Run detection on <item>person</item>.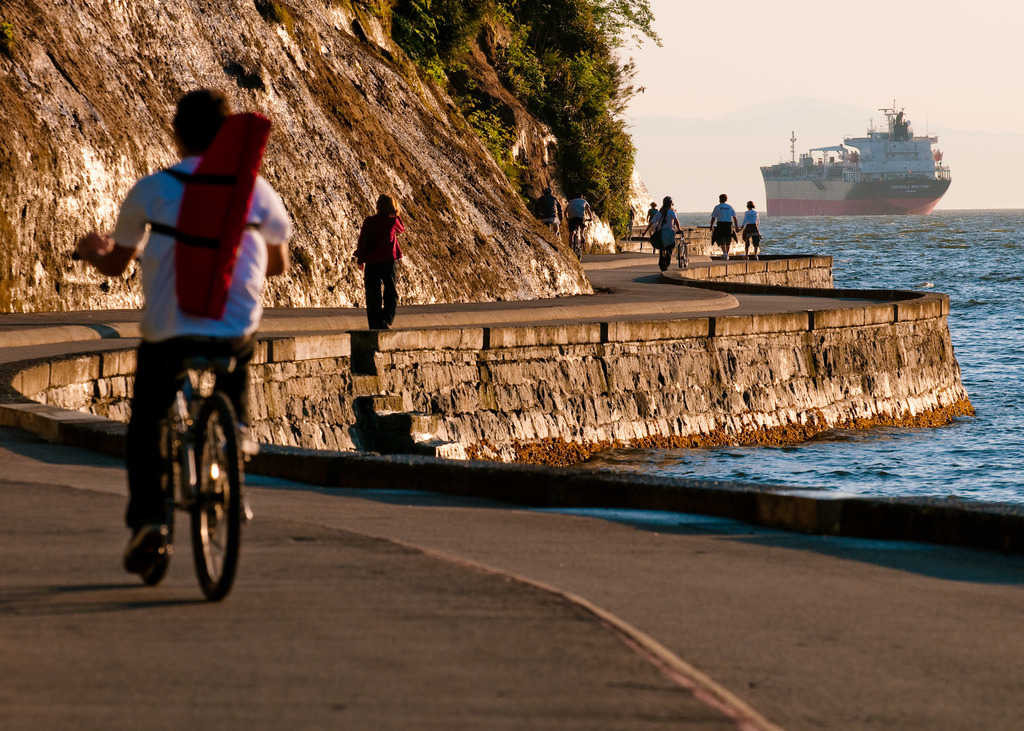
Result: (x1=652, y1=193, x2=685, y2=271).
